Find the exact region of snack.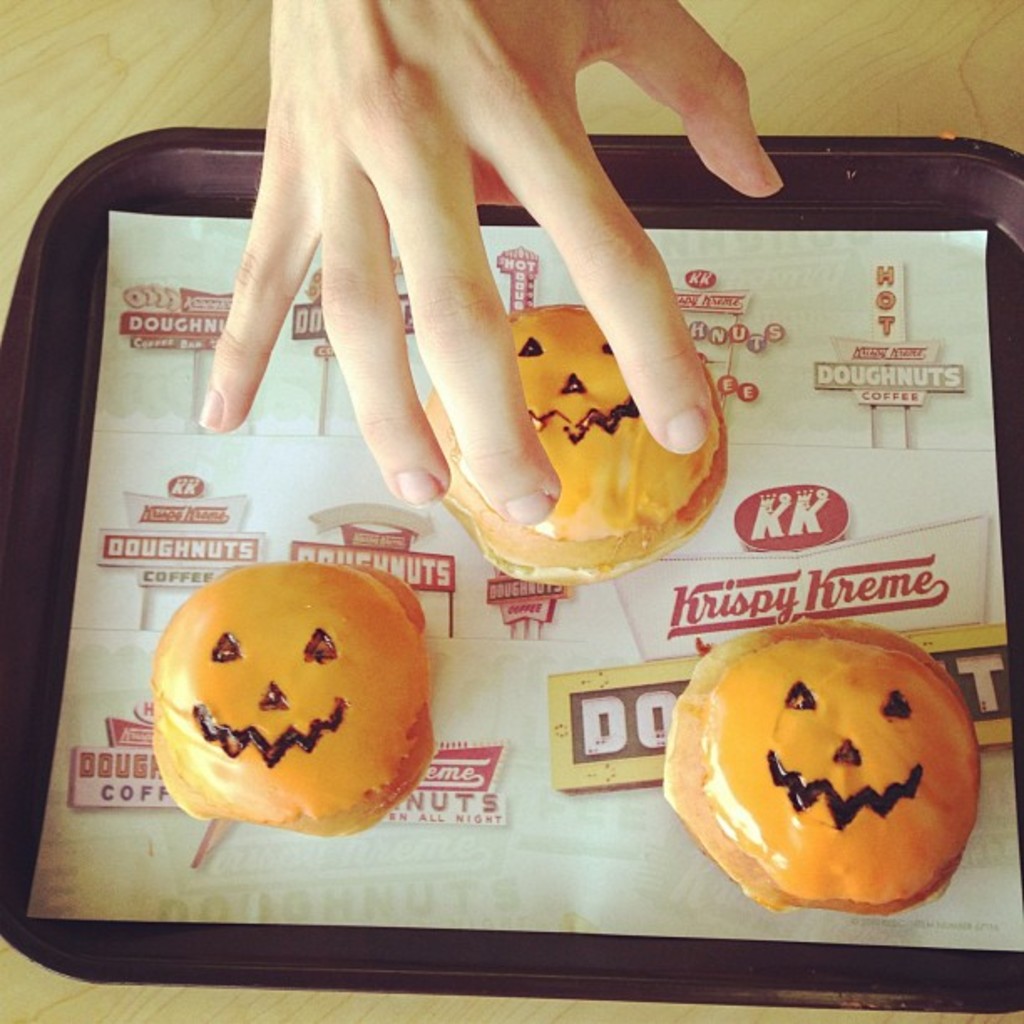
Exact region: select_region(654, 626, 975, 915).
